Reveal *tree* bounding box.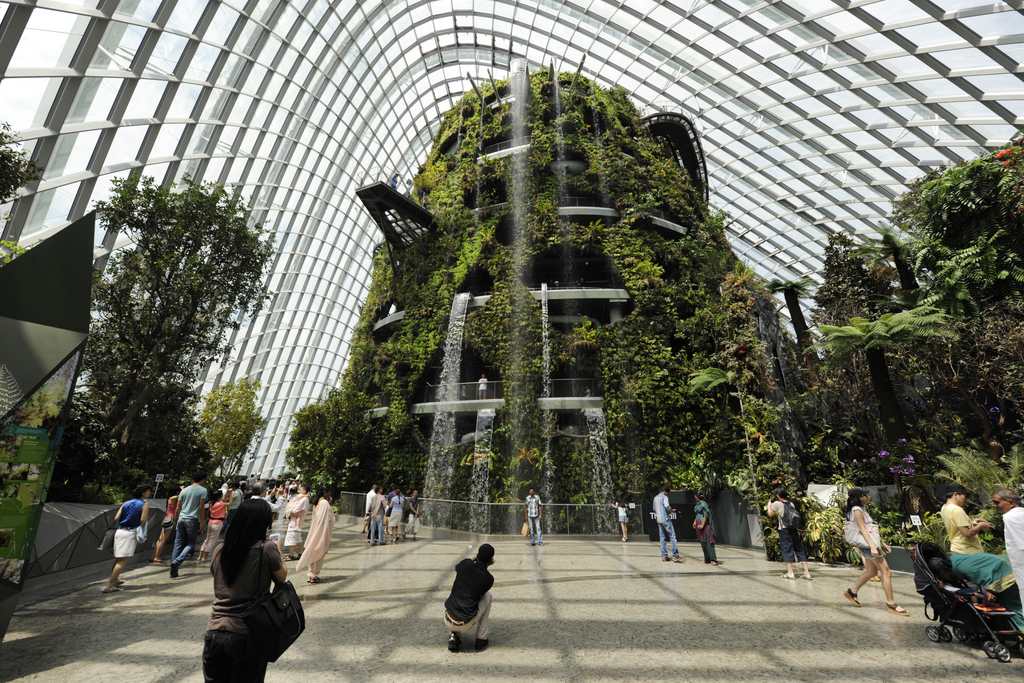
Revealed: [left=0, top=124, right=52, bottom=202].
